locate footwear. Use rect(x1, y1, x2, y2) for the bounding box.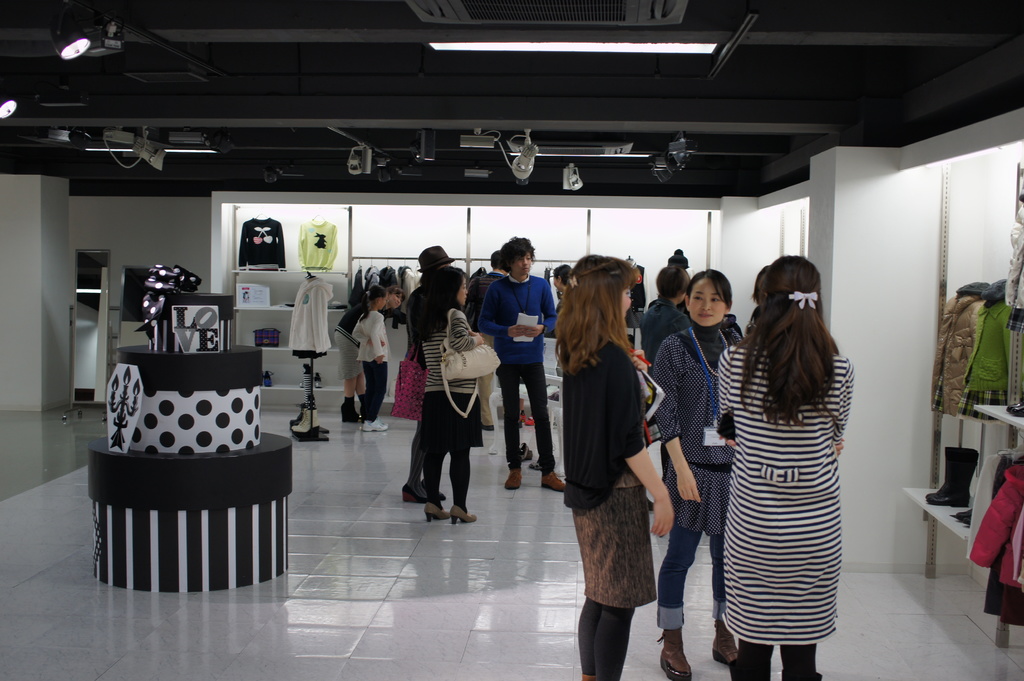
rect(337, 401, 361, 422).
